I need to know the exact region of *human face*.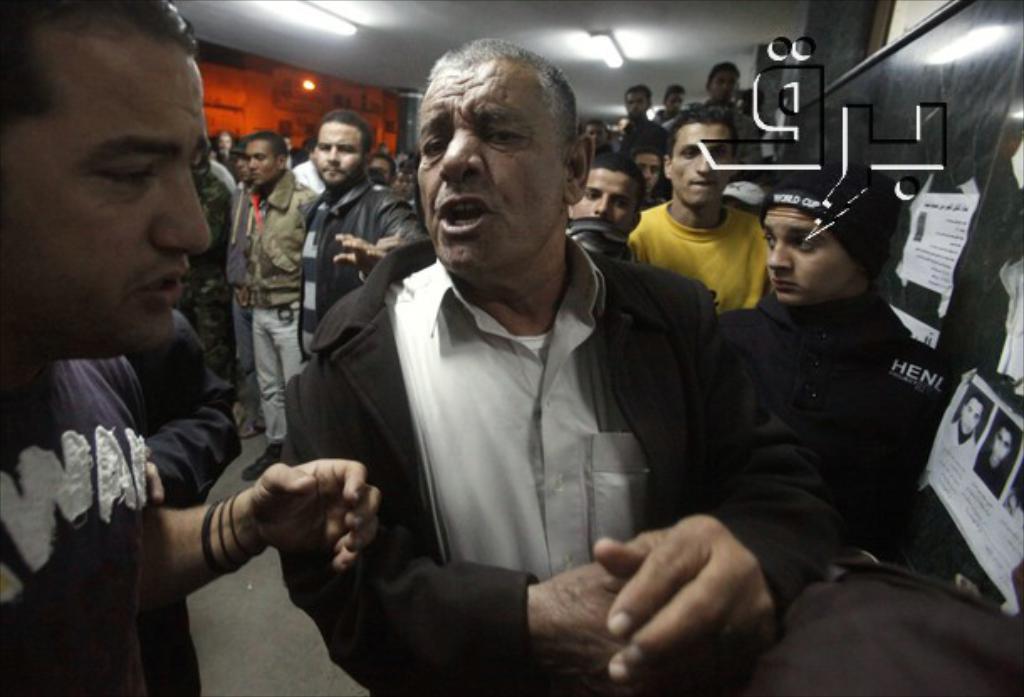
Region: rect(712, 69, 735, 104).
